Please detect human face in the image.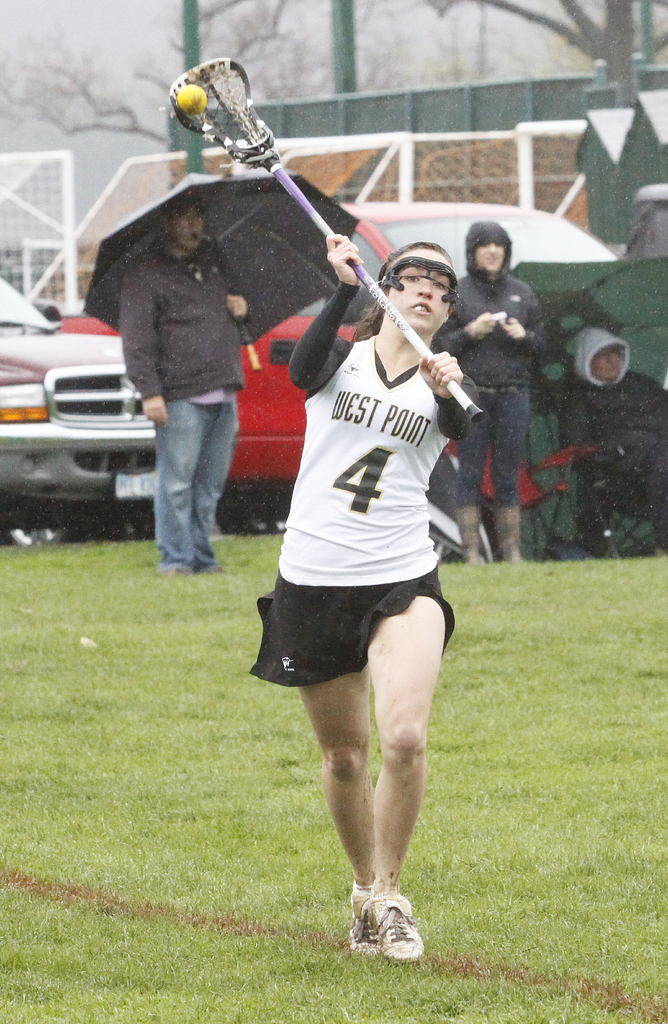
box(479, 243, 507, 271).
